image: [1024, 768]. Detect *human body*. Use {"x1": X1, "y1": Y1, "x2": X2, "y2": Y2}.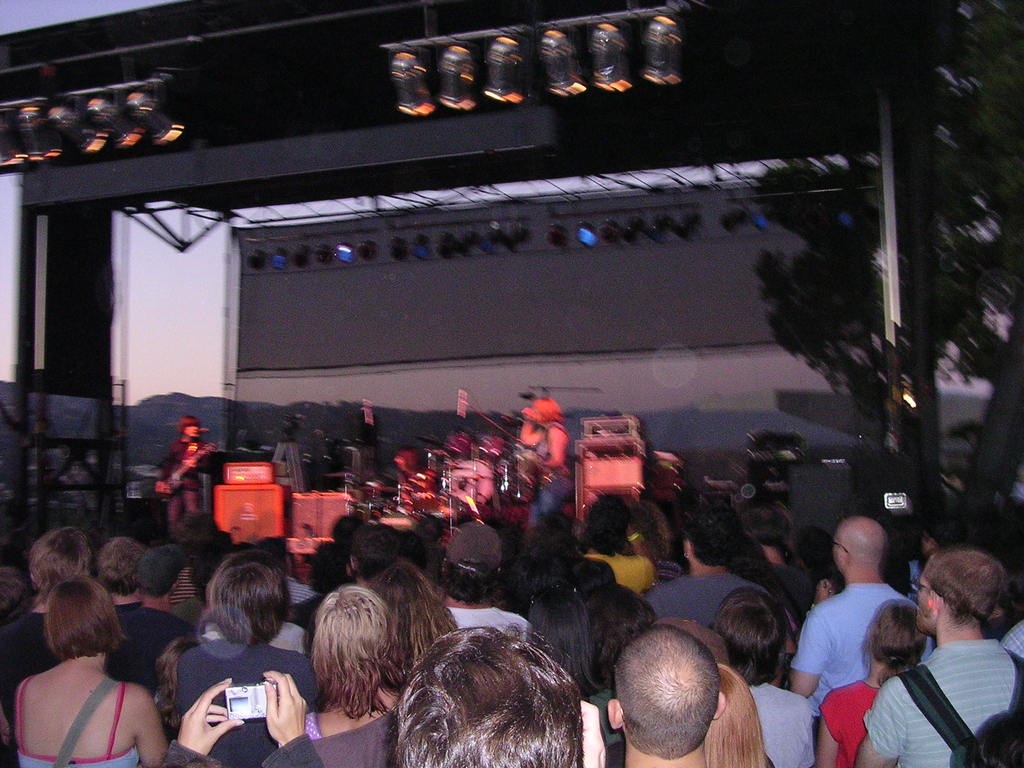
{"x1": 302, "y1": 577, "x2": 397, "y2": 767}.
